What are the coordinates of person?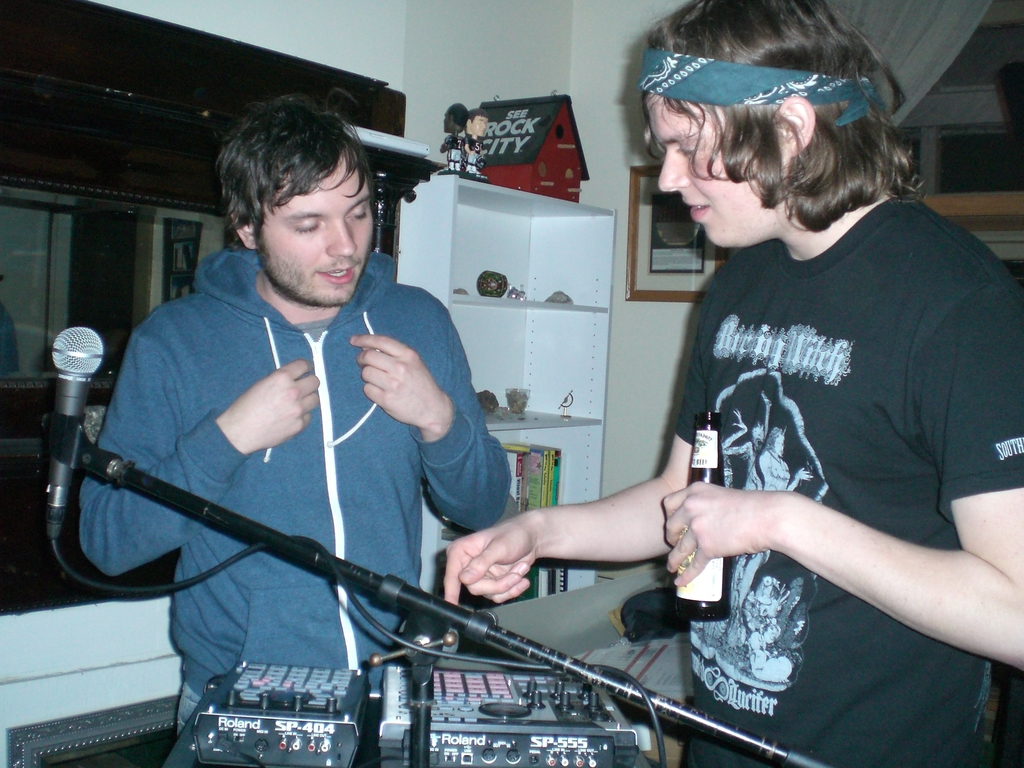
rect(442, 0, 1022, 767).
